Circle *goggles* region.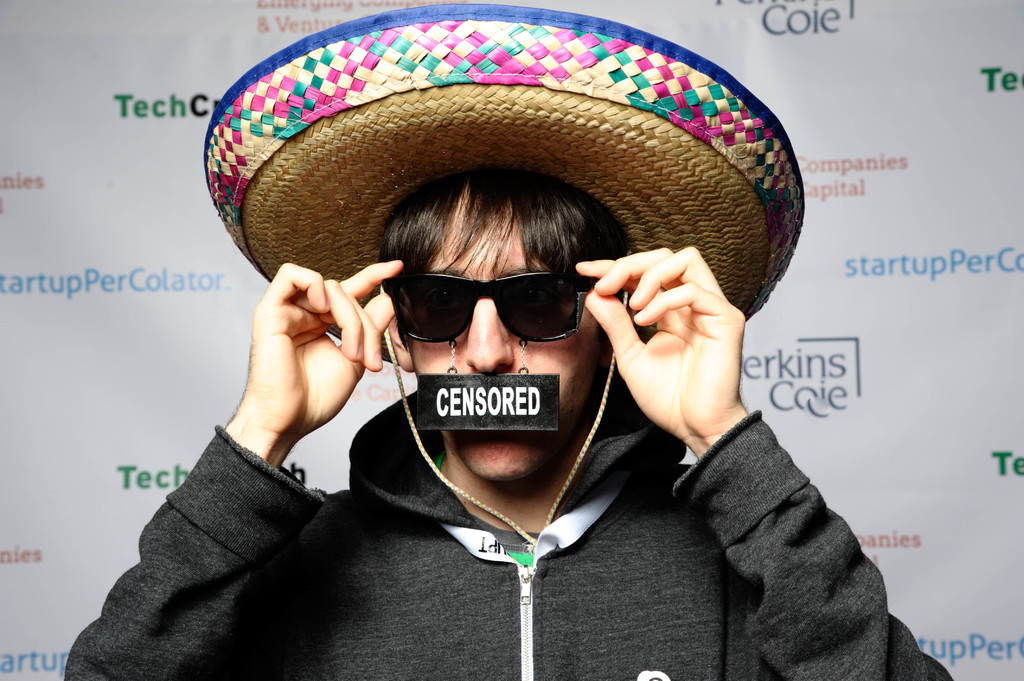
Region: rect(371, 253, 618, 352).
